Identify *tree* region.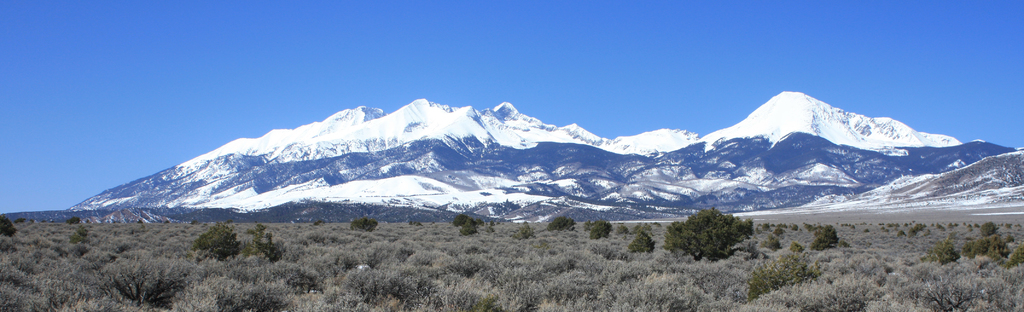
Region: l=585, t=215, r=615, b=236.
